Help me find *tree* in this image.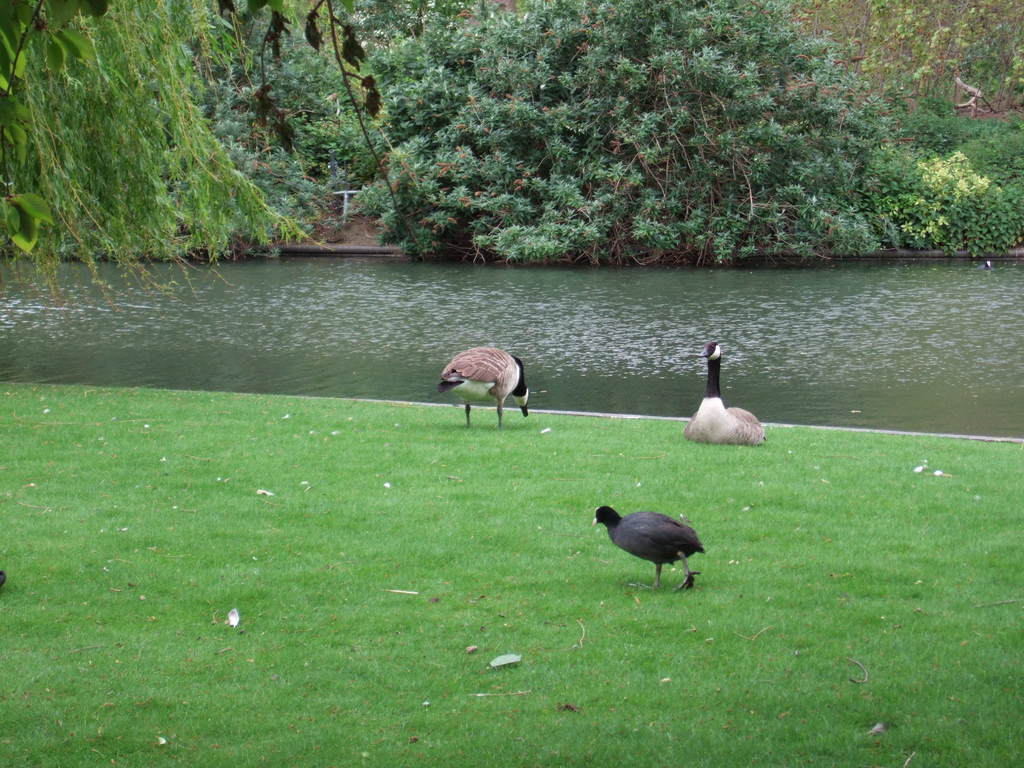
Found it: (0, 0, 417, 319).
